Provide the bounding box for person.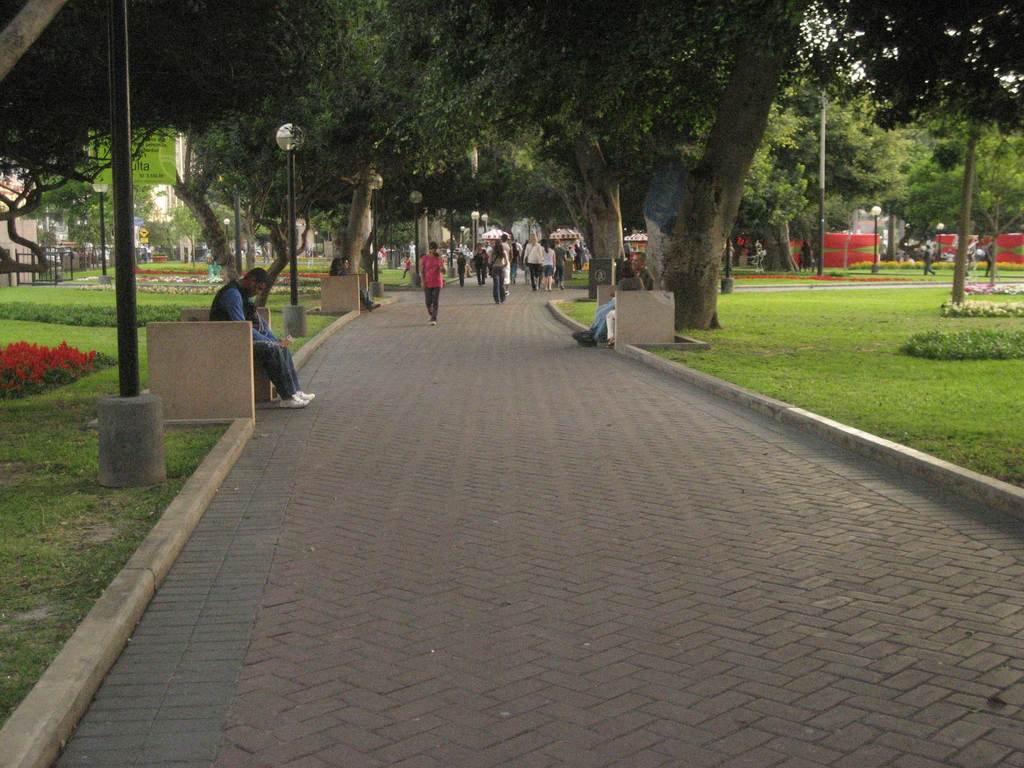
select_region(341, 254, 382, 308).
